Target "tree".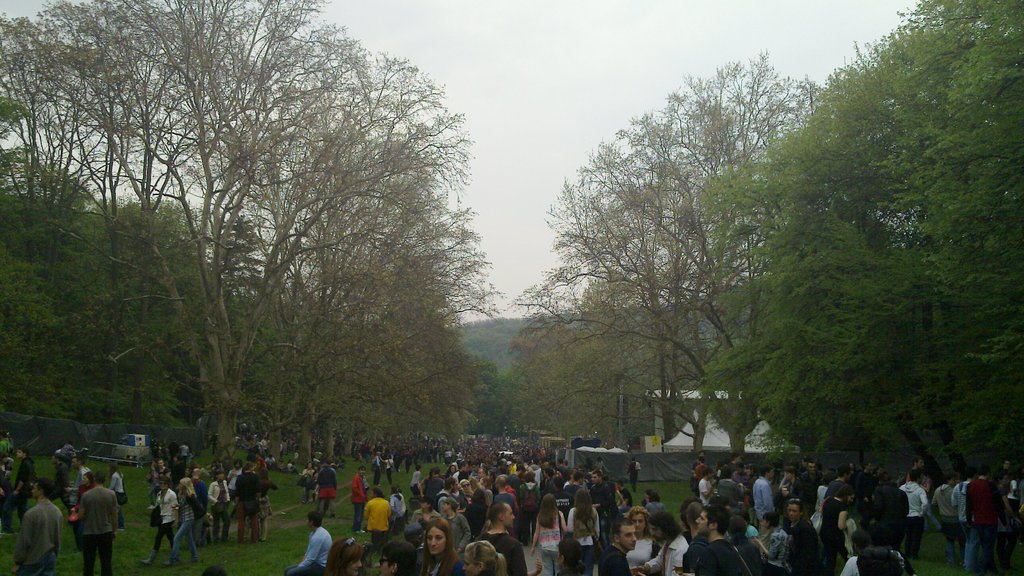
Target region: detection(510, 201, 734, 454).
